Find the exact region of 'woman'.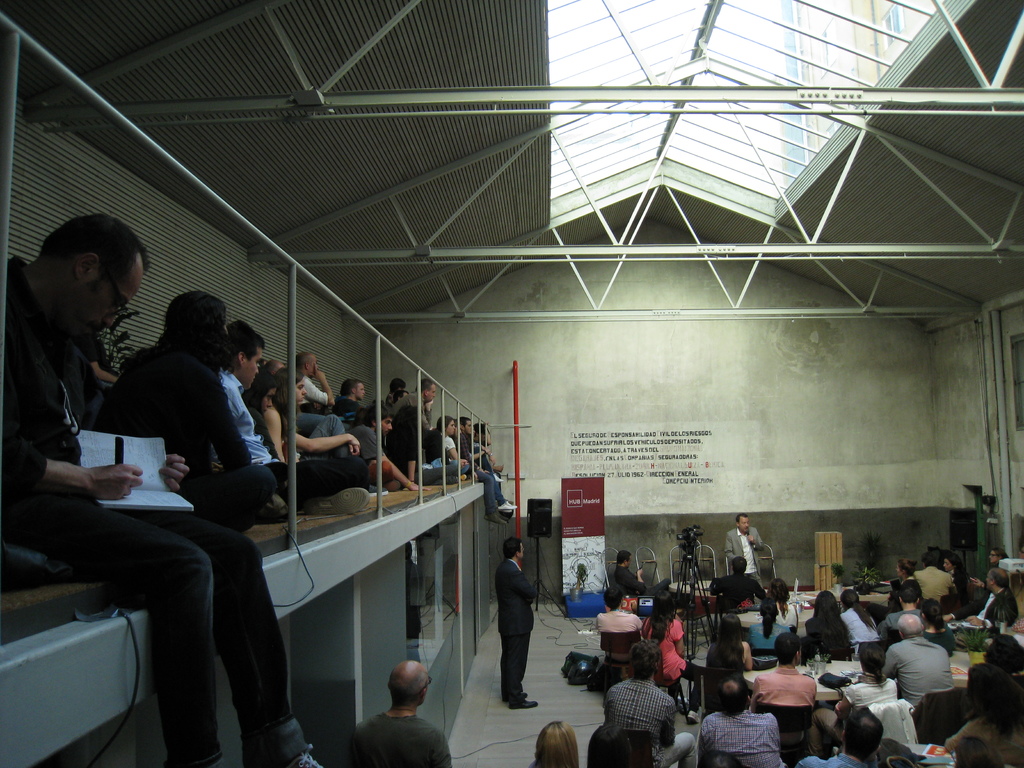
Exact region: crop(766, 576, 806, 641).
